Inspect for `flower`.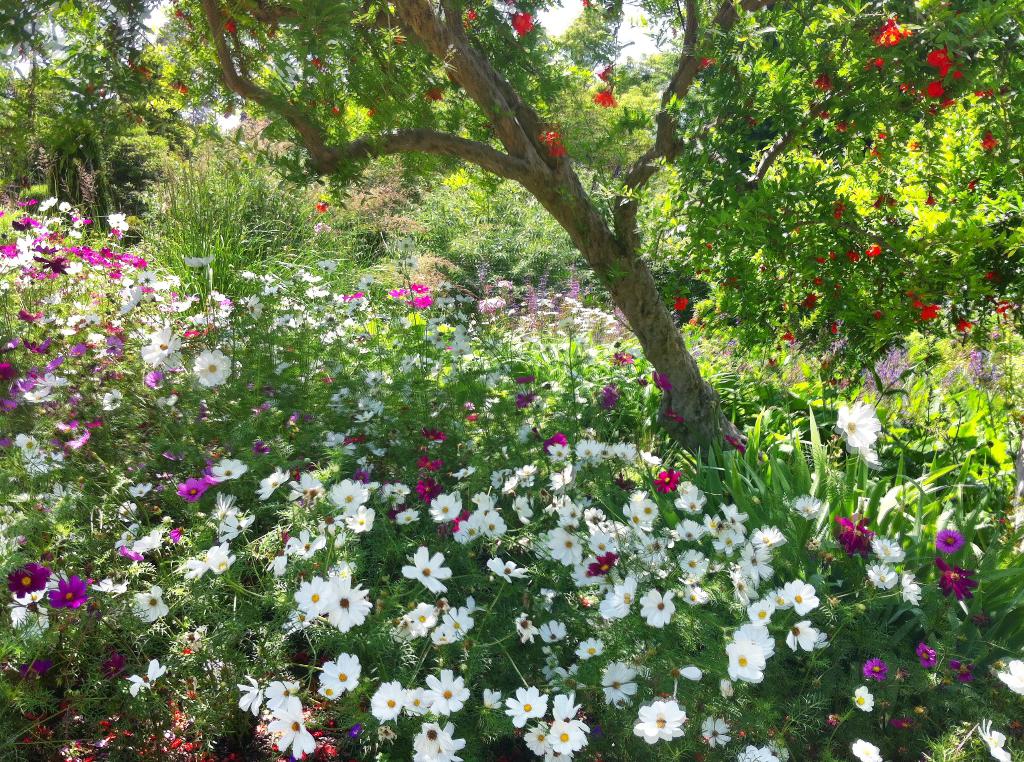
Inspection: detection(636, 702, 683, 745).
